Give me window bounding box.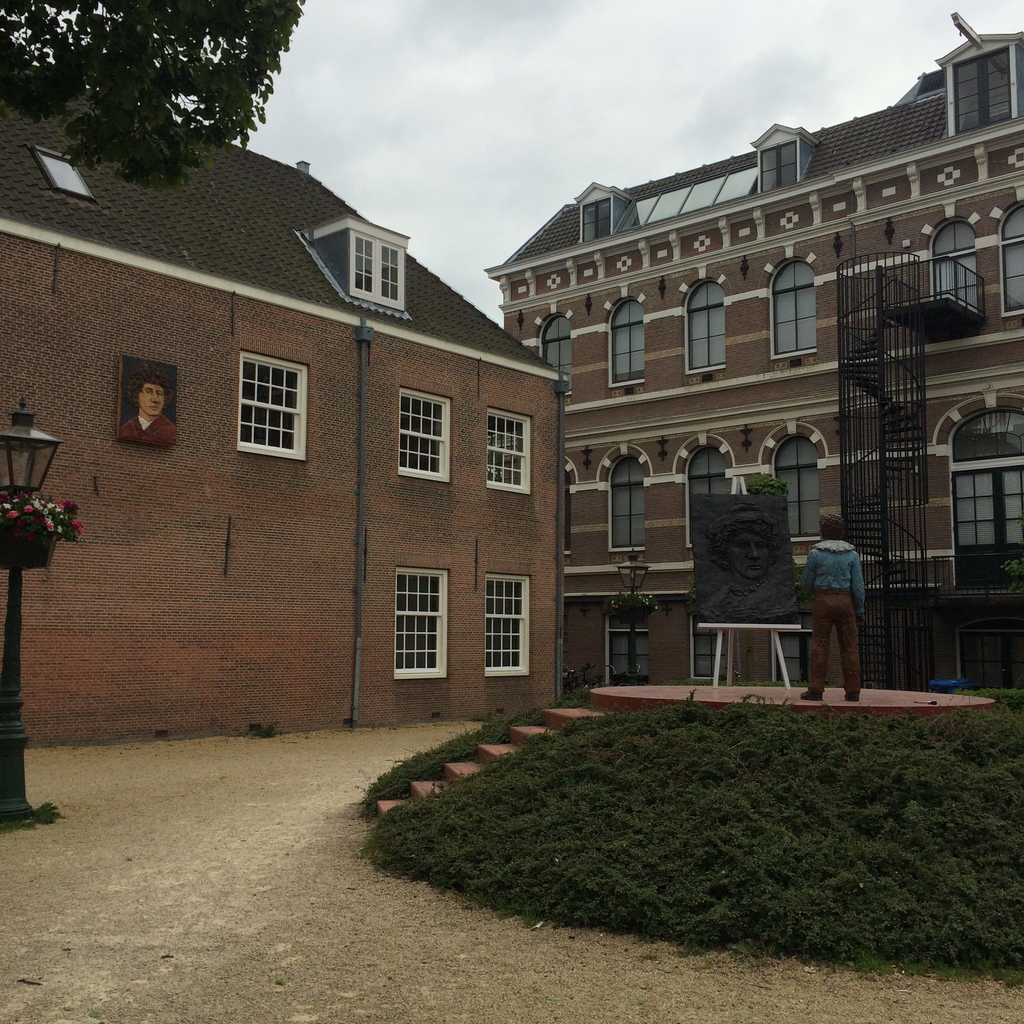
x1=610, y1=299, x2=645, y2=381.
